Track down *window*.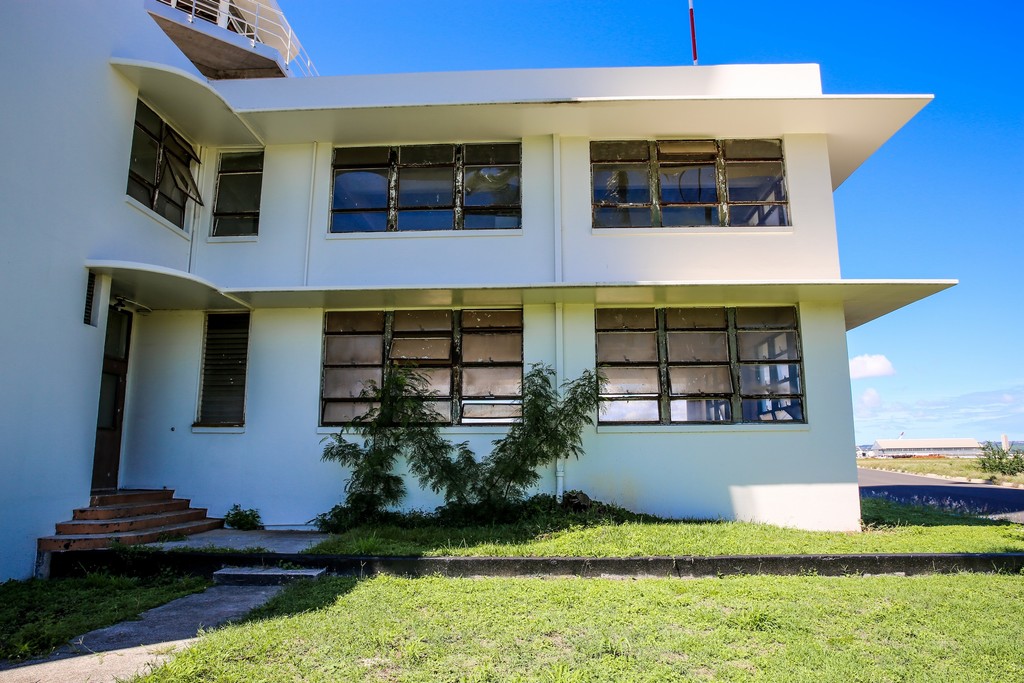
Tracked to 566 133 824 230.
